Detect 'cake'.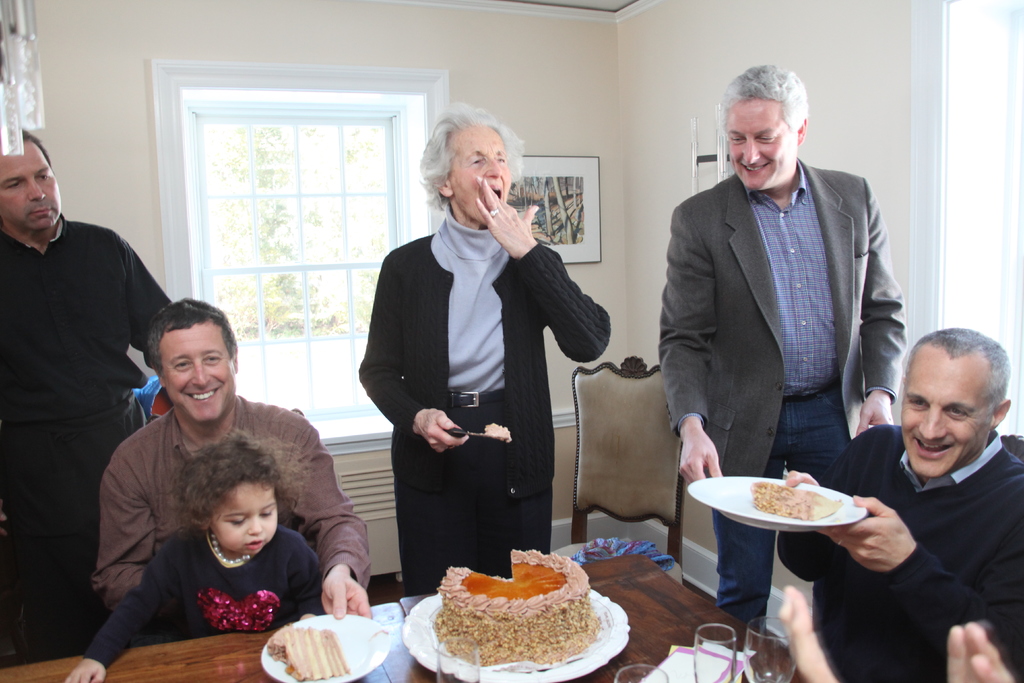
Detected at {"x1": 435, "y1": 546, "x2": 593, "y2": 661}.
